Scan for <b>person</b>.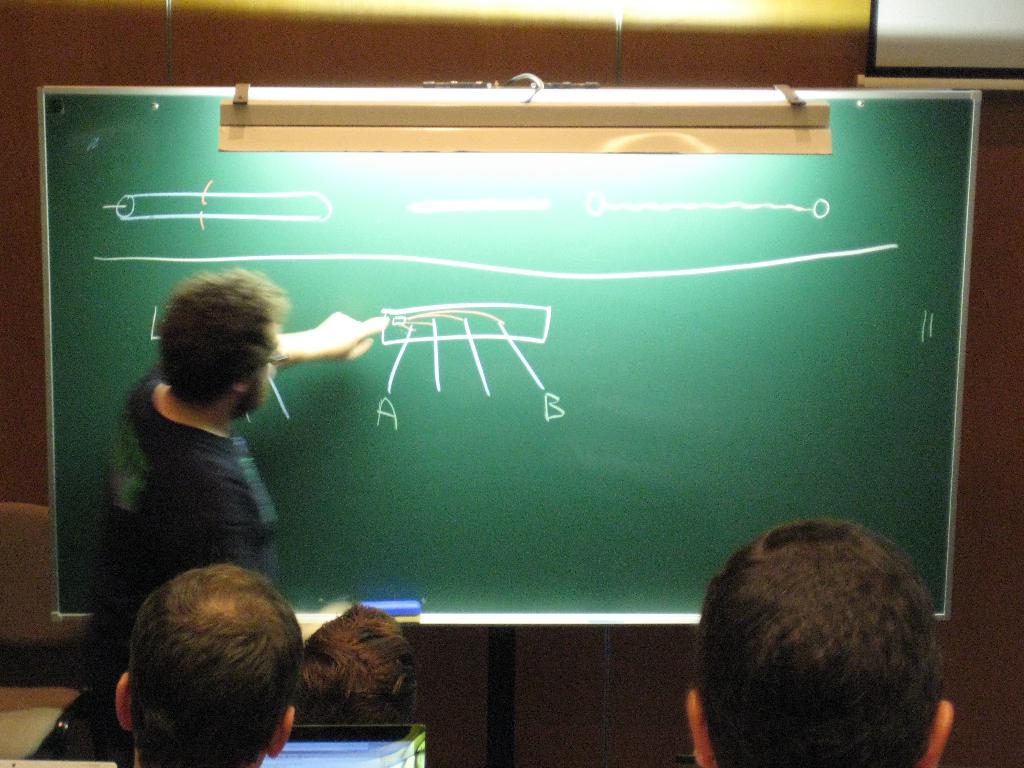
Scan result: rect(104, 266, 362, 650).
